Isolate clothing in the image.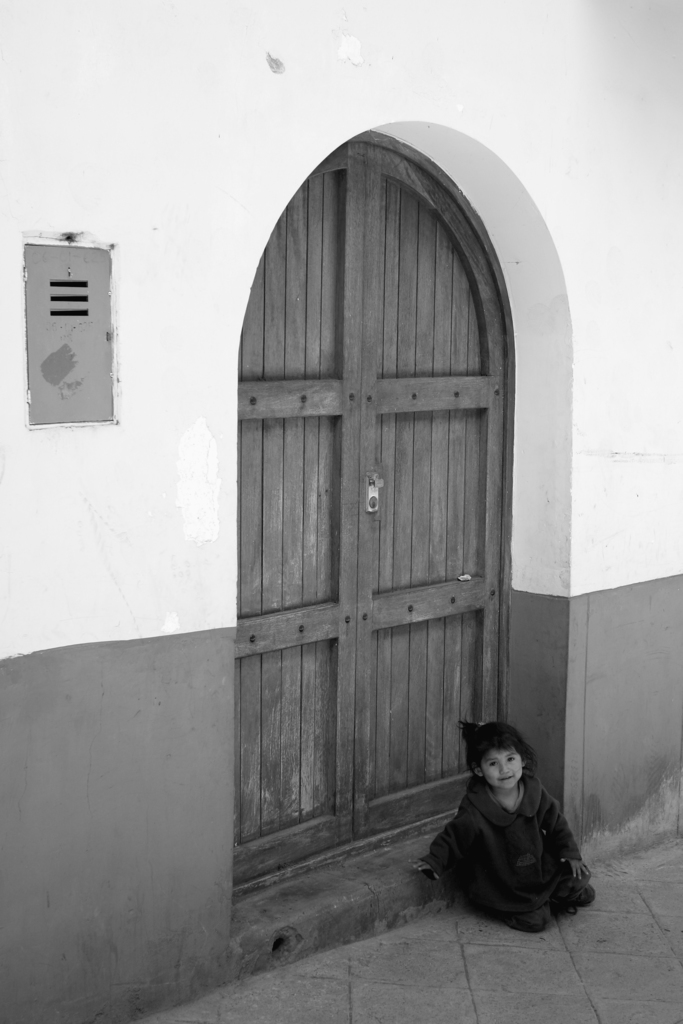
Isolated region: bbox=(421, 758, 598, 929).
